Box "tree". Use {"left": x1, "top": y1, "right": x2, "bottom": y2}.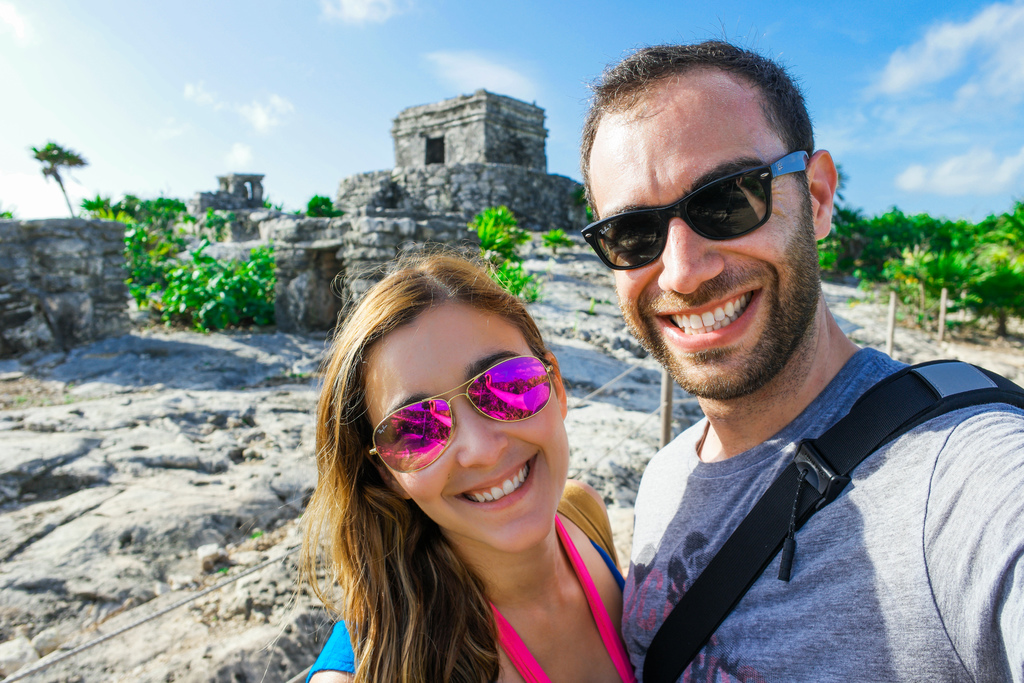
{"left": 476, "top": 211, "right": 598, "bottom": 304}.
